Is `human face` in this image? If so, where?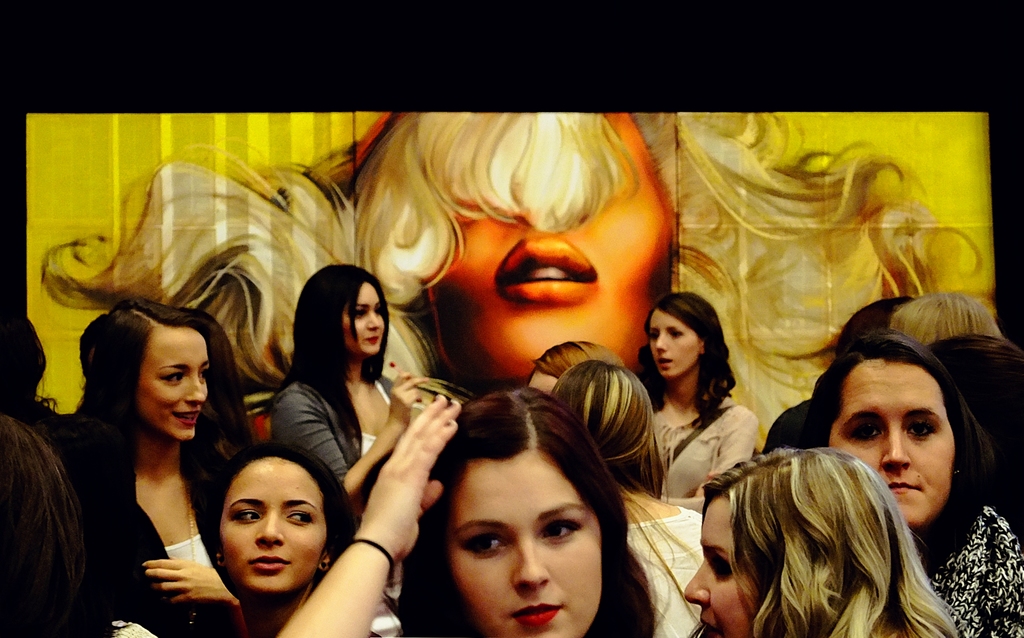
Yes, at 342,281,387,355.
